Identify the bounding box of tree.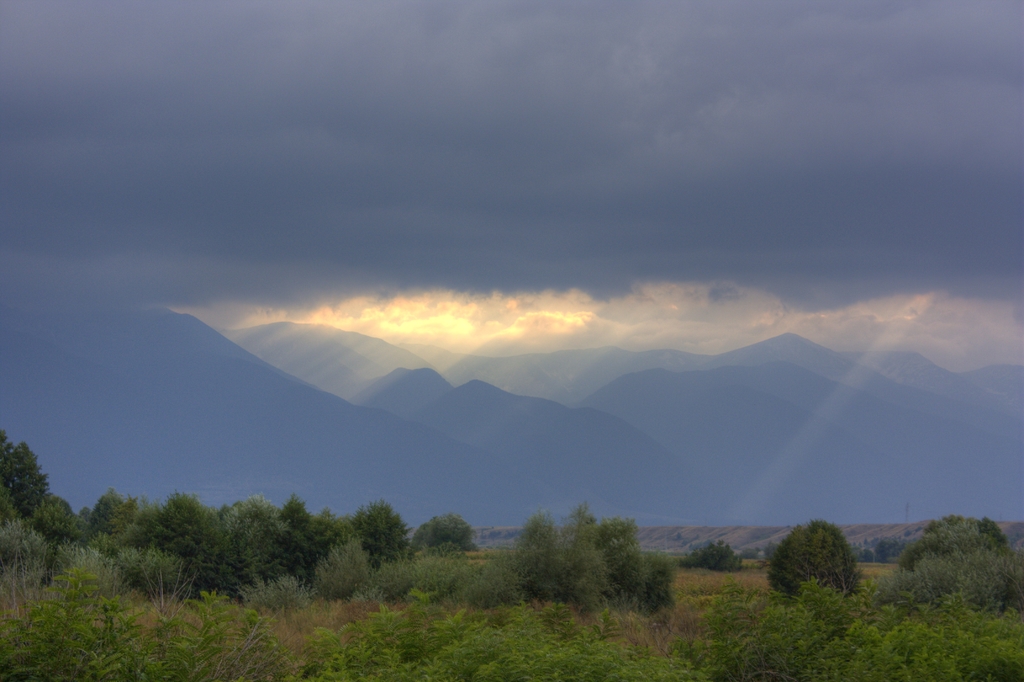
143:487:218:578.
